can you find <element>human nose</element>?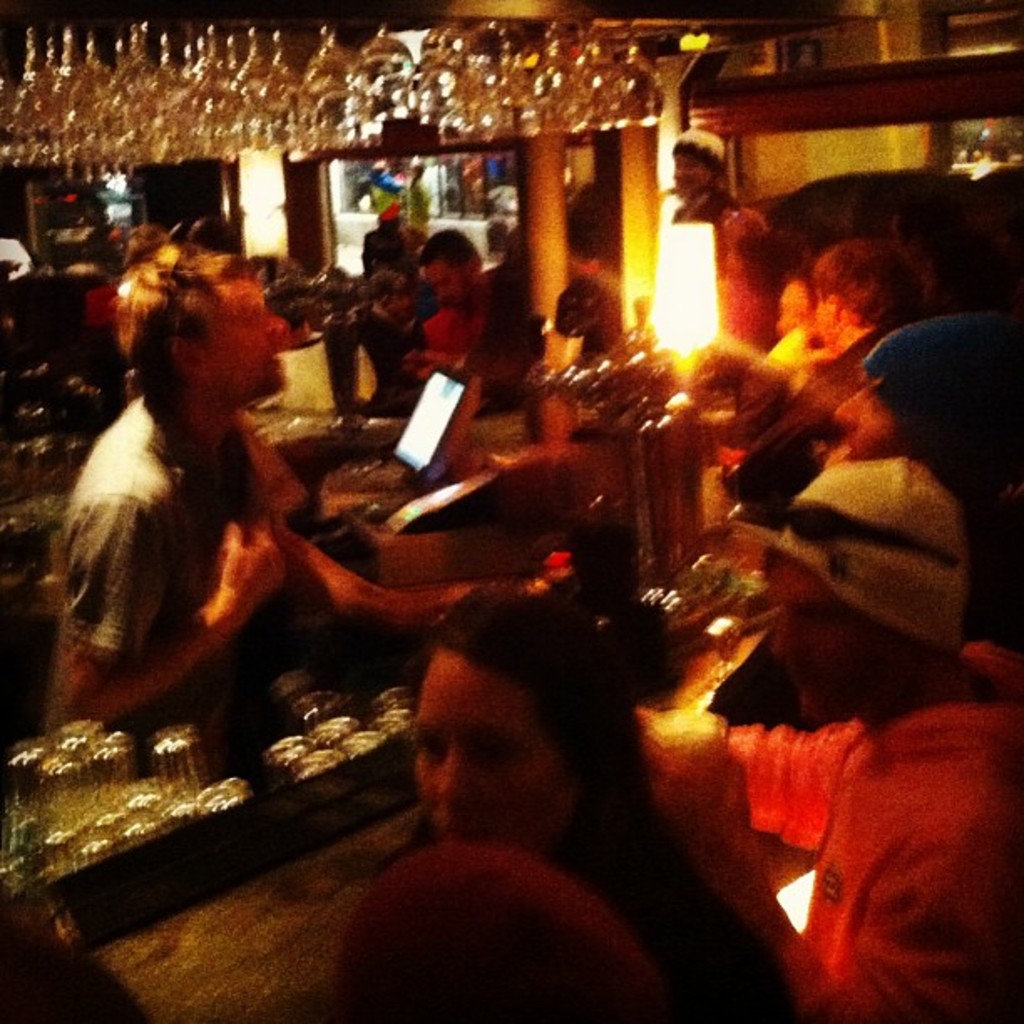
Yes, bounding box: [433, 745, 463, 818].
